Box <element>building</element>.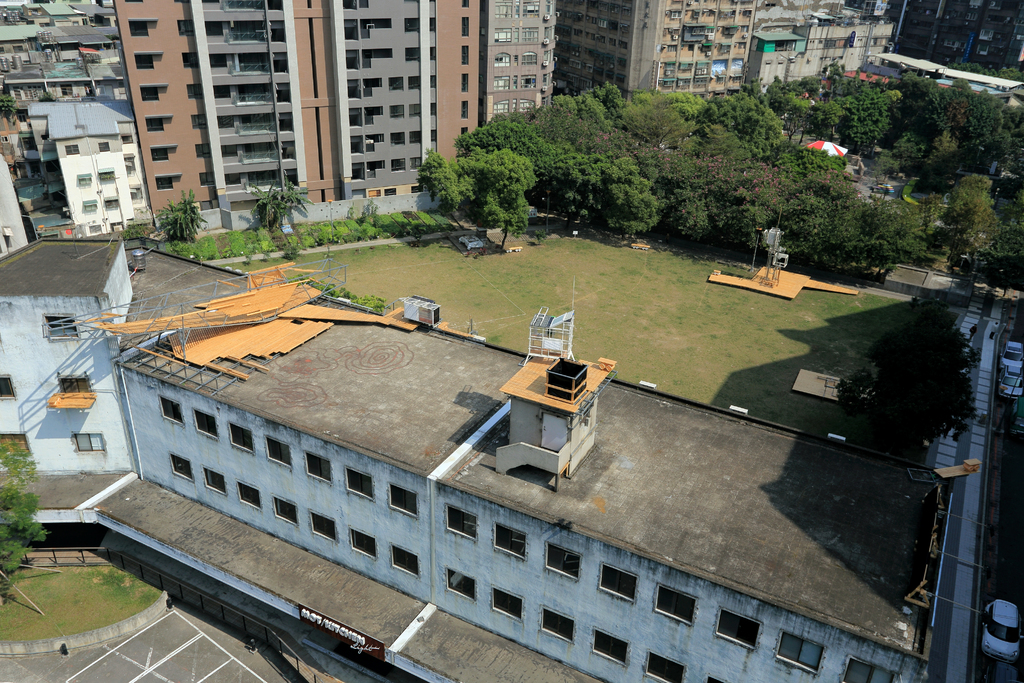
left=54, top=103, right=136, bottom=234.
